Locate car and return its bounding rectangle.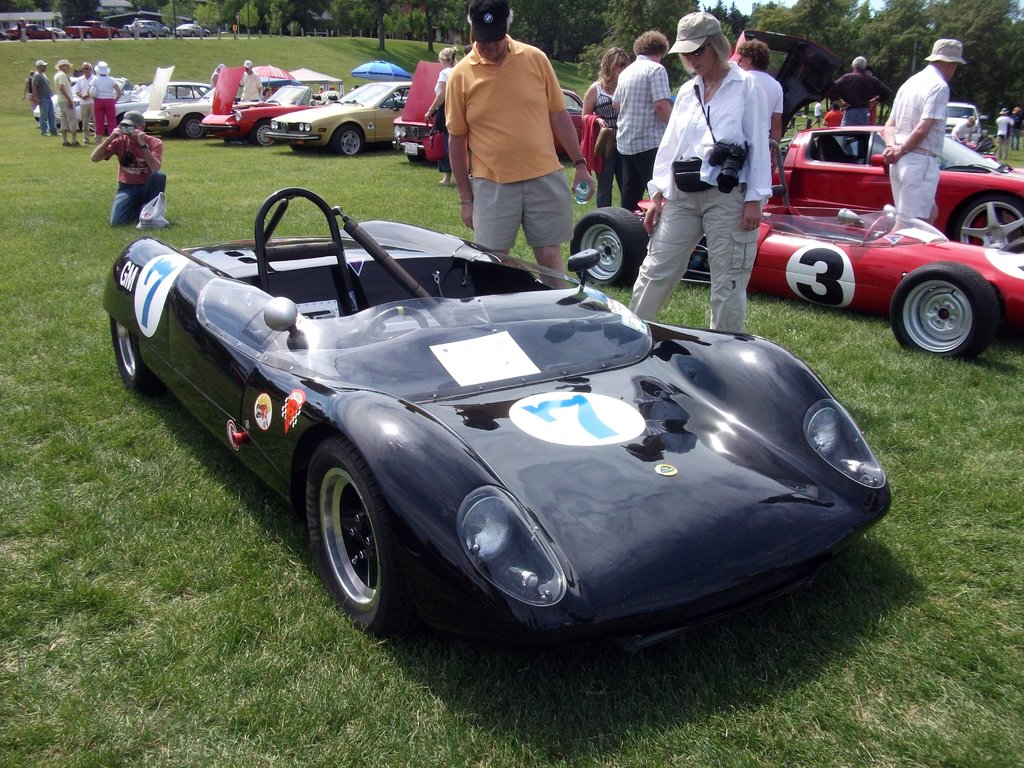
bbox=[563, 137, 1023, 362].
